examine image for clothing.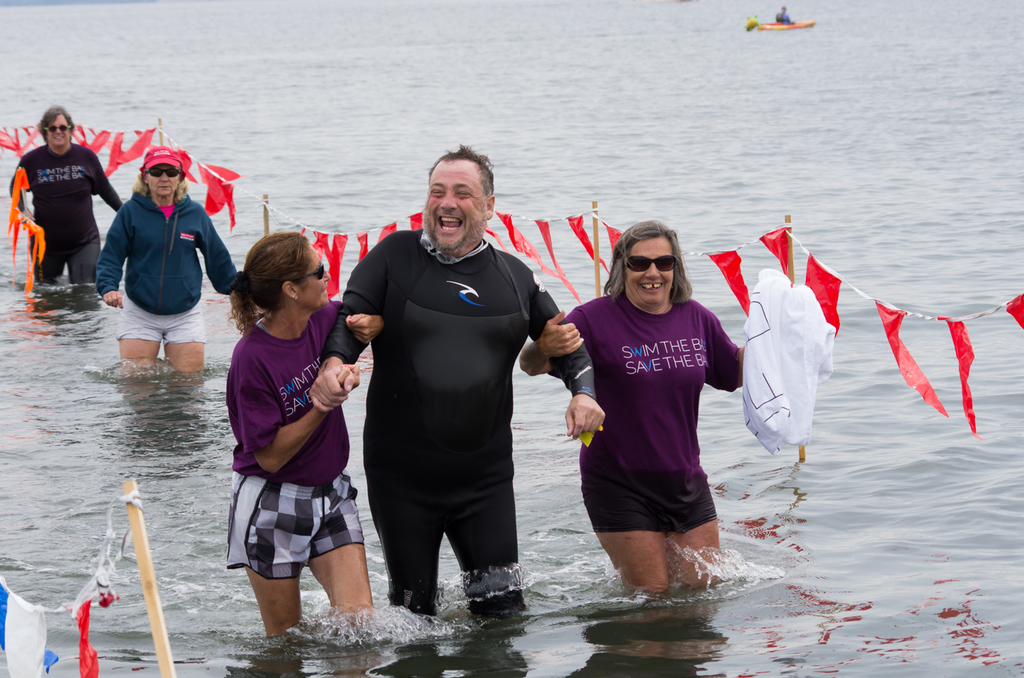
Examination result: bbox=(18, 138, 112, 312).
